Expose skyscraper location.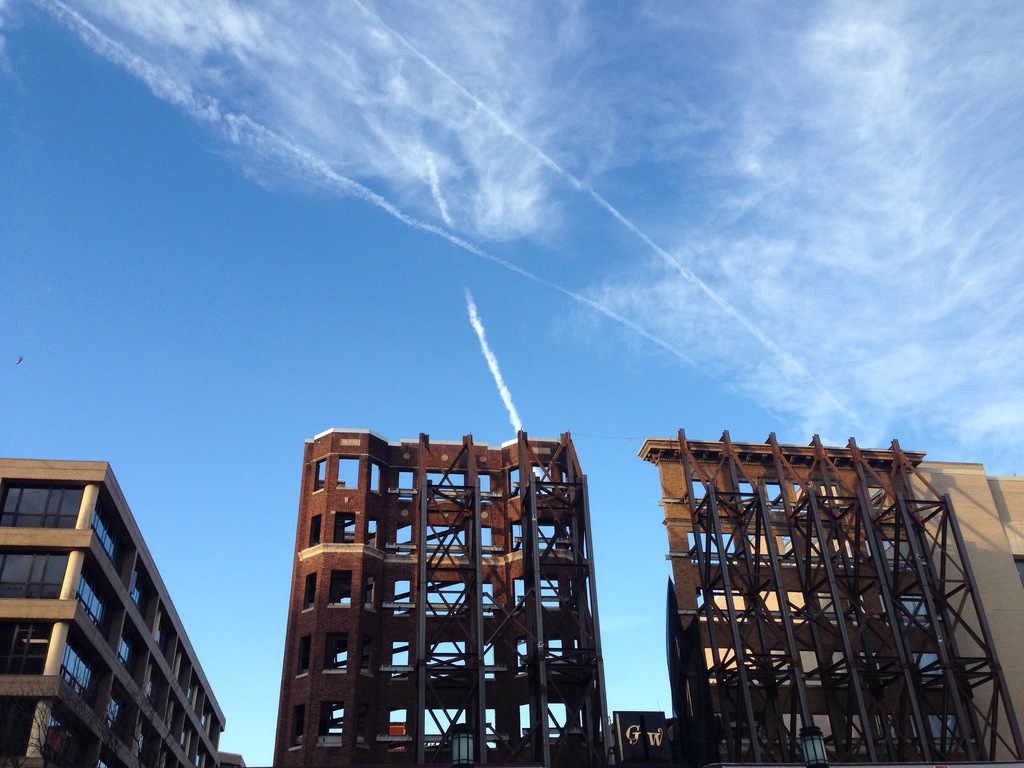
Exposed at bbox=(676, 442, 1019, 767).
